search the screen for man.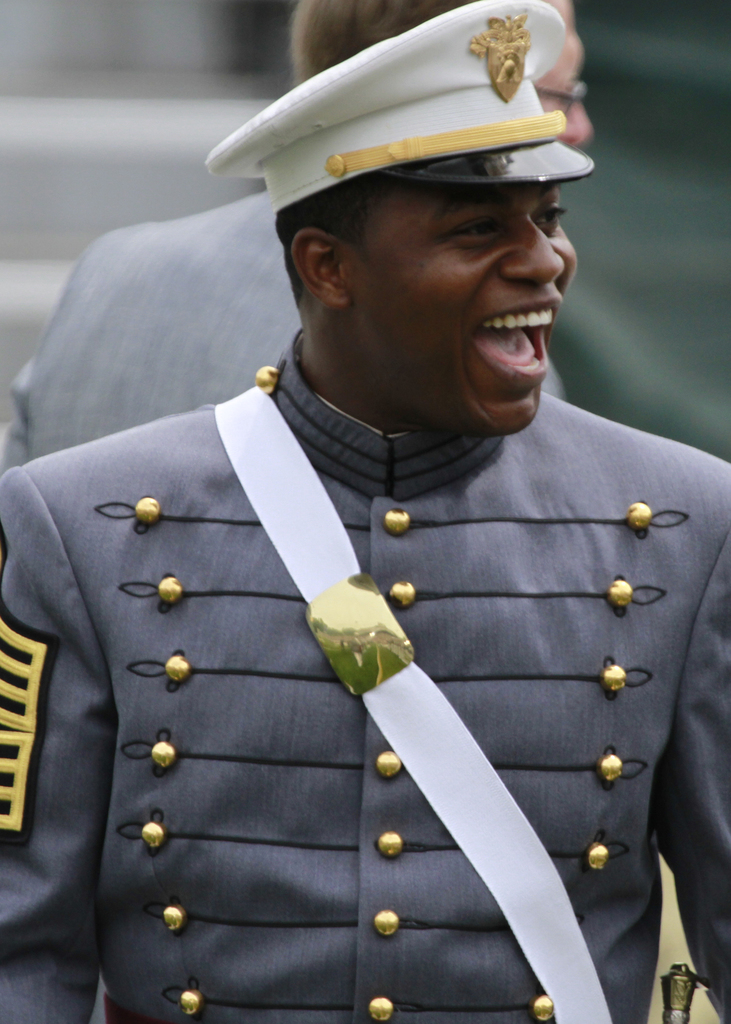
Found at {"left": 0, "top": 0, "right": 604, "bottom": 479}.
